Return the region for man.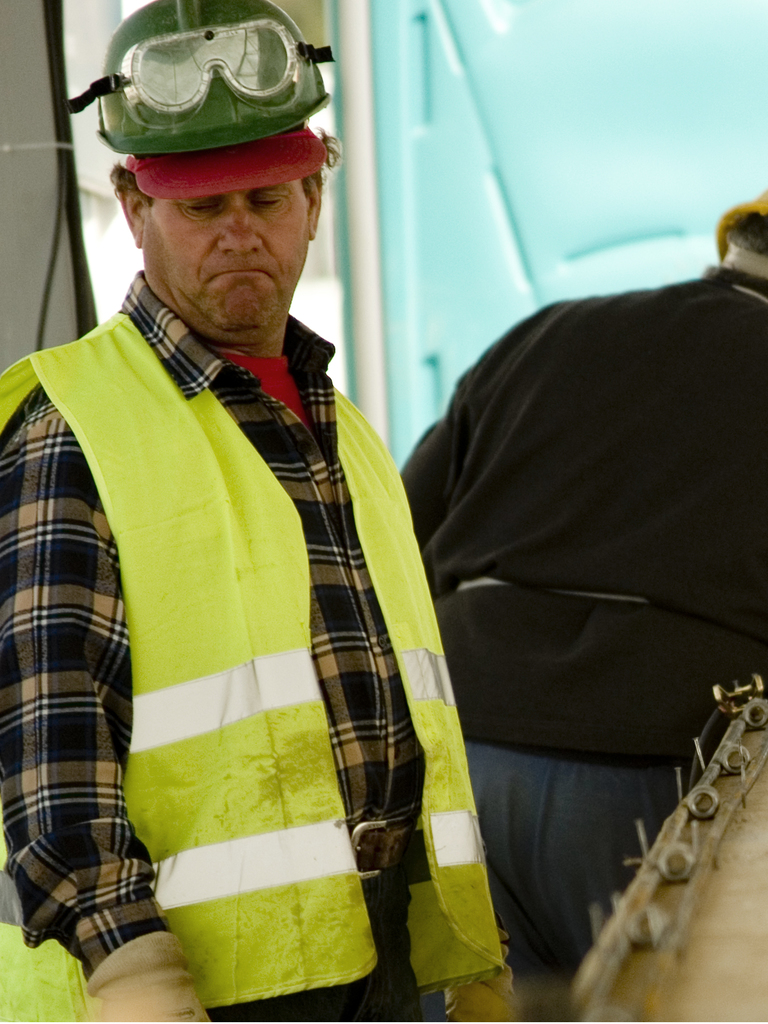
(401, 186, 767, 980).
